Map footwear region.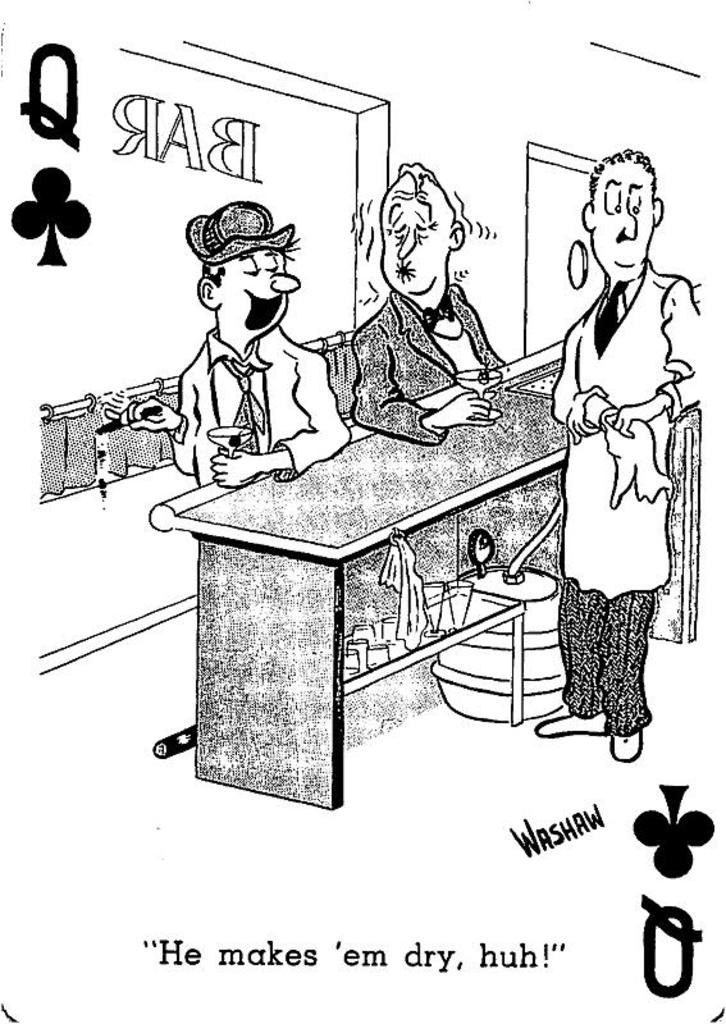
Mapped to (606, 733, 641, 759).
